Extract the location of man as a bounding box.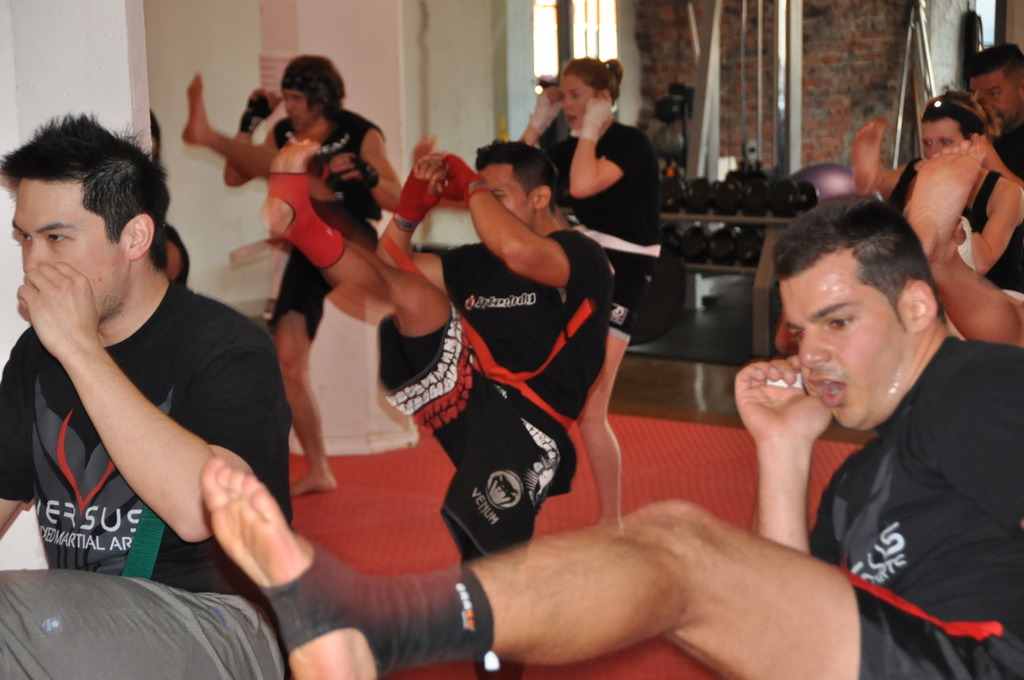
197:195:1023:679.
